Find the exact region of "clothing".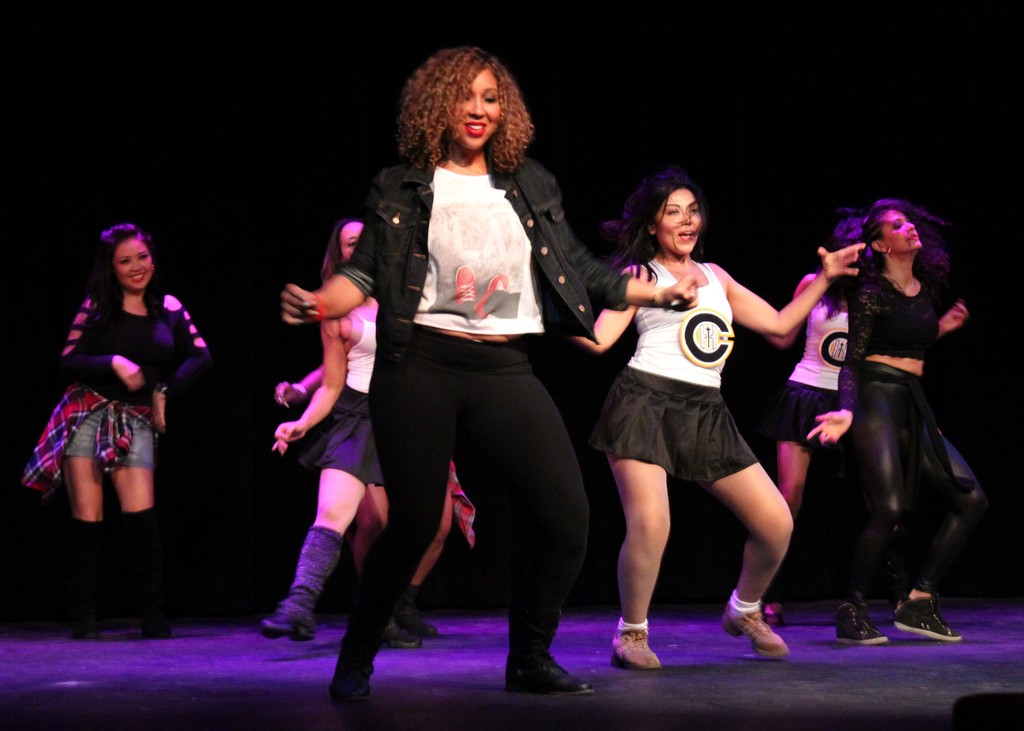
Exact region: bbox(339, 143, 636, 663).
